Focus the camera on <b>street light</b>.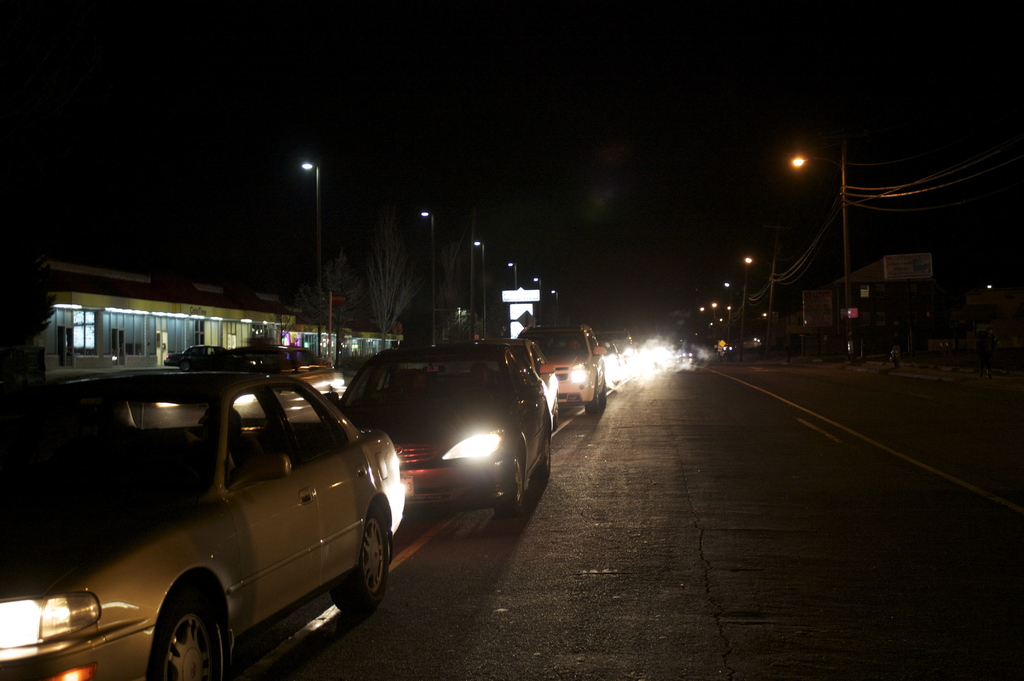
Focus region: region(710, 301, 717, 320).
